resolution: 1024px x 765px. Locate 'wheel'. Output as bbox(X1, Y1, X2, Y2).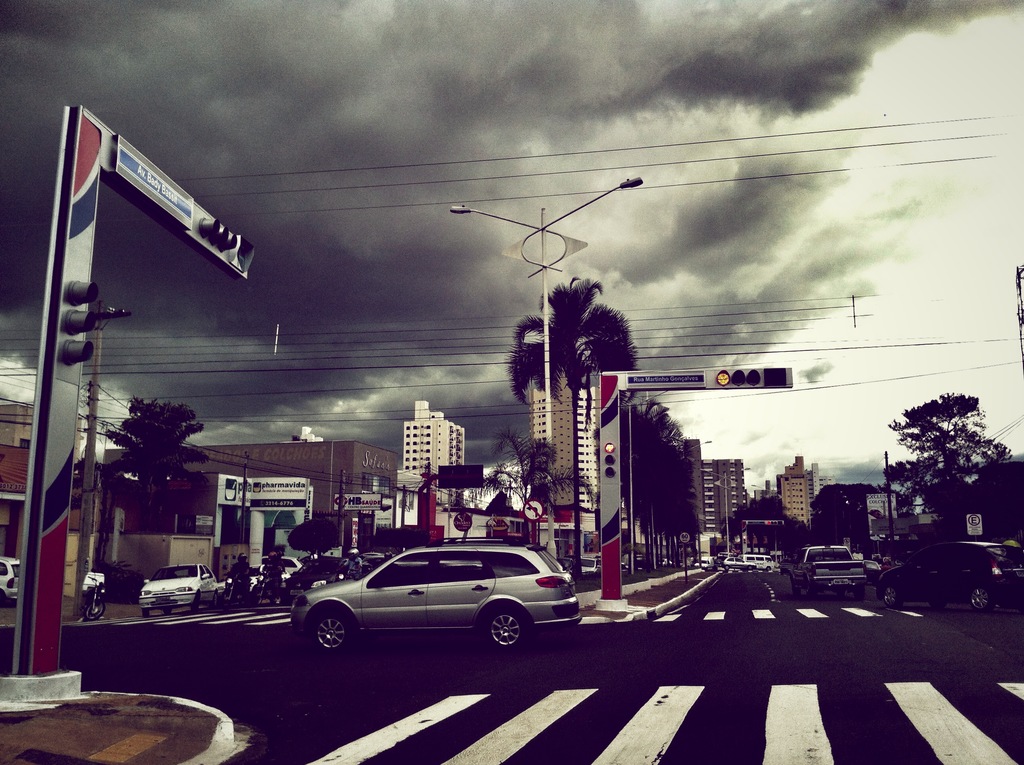
bbox(930, 602, 947, 610).
